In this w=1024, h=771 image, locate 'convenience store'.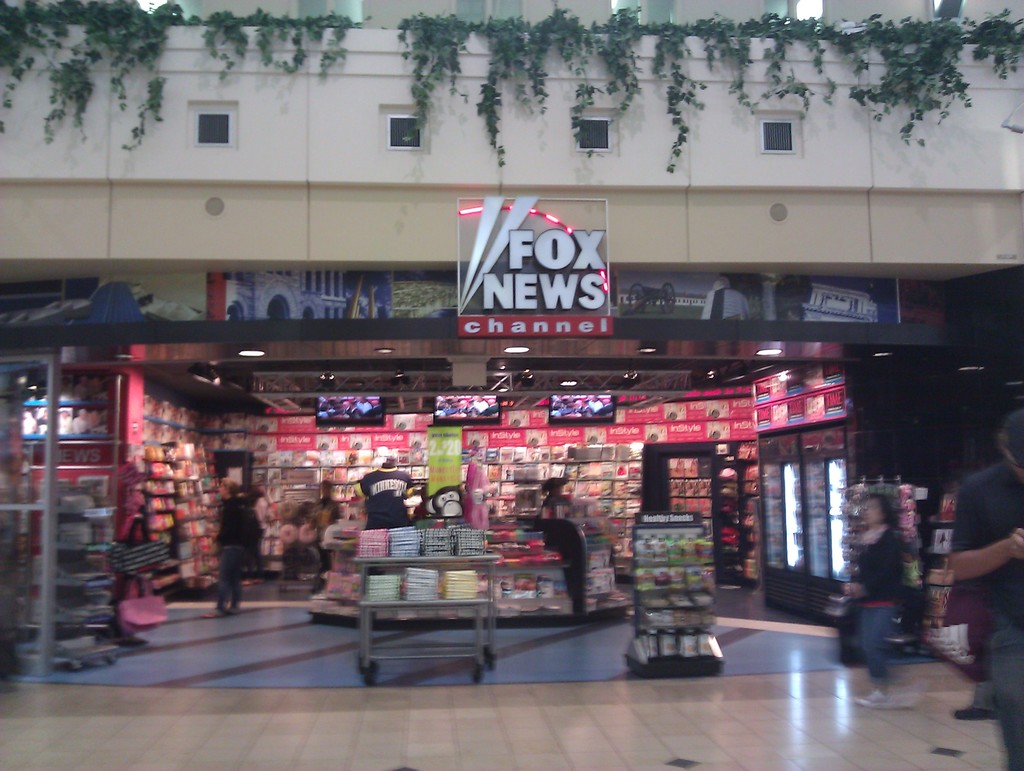
Bounding box: region(0, 194, 980, 688).
